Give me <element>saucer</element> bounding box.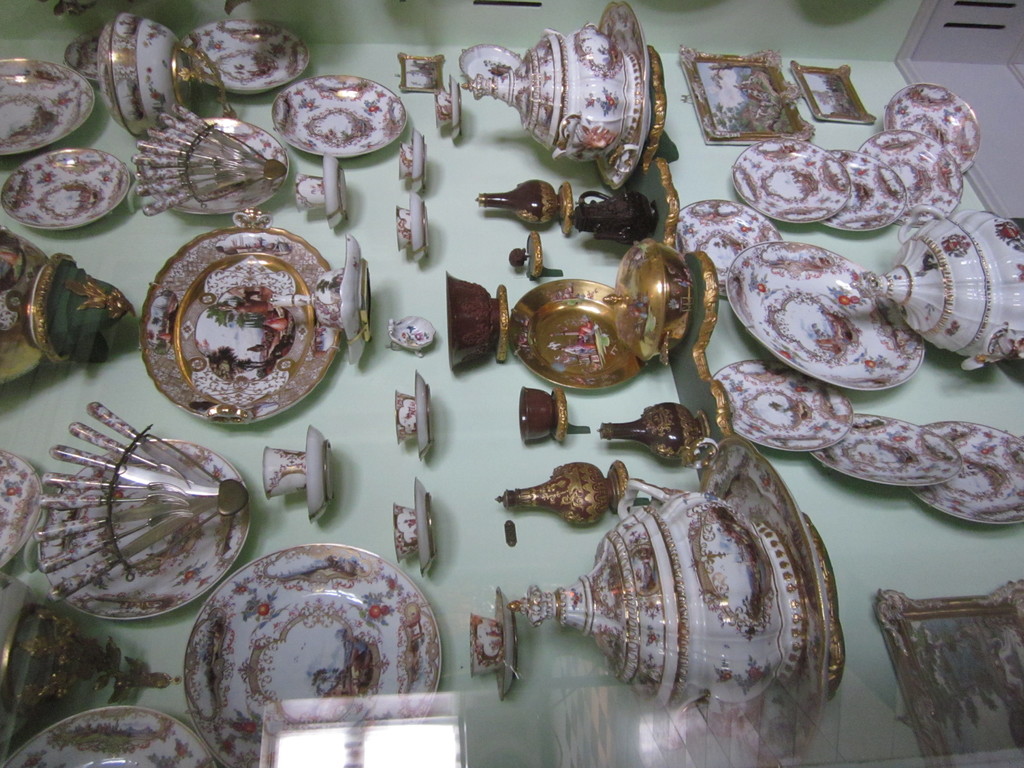
pyautogui.locateOnScreen(413, 364, 431, 463).
